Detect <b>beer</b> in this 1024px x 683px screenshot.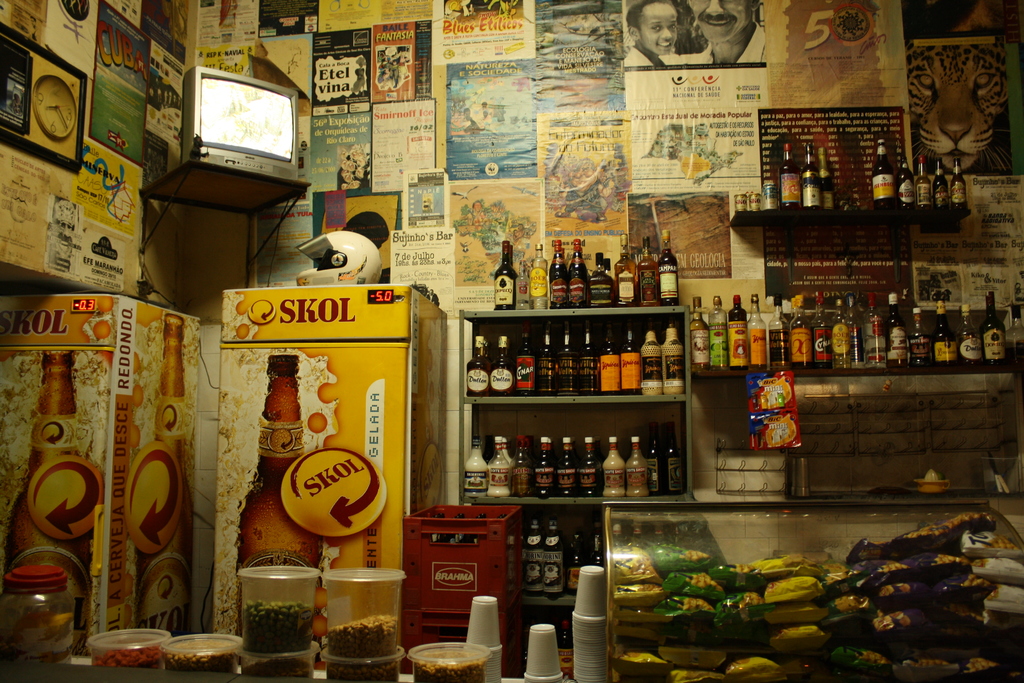
Detection: <region>787, 136, 801, 211</region>.
